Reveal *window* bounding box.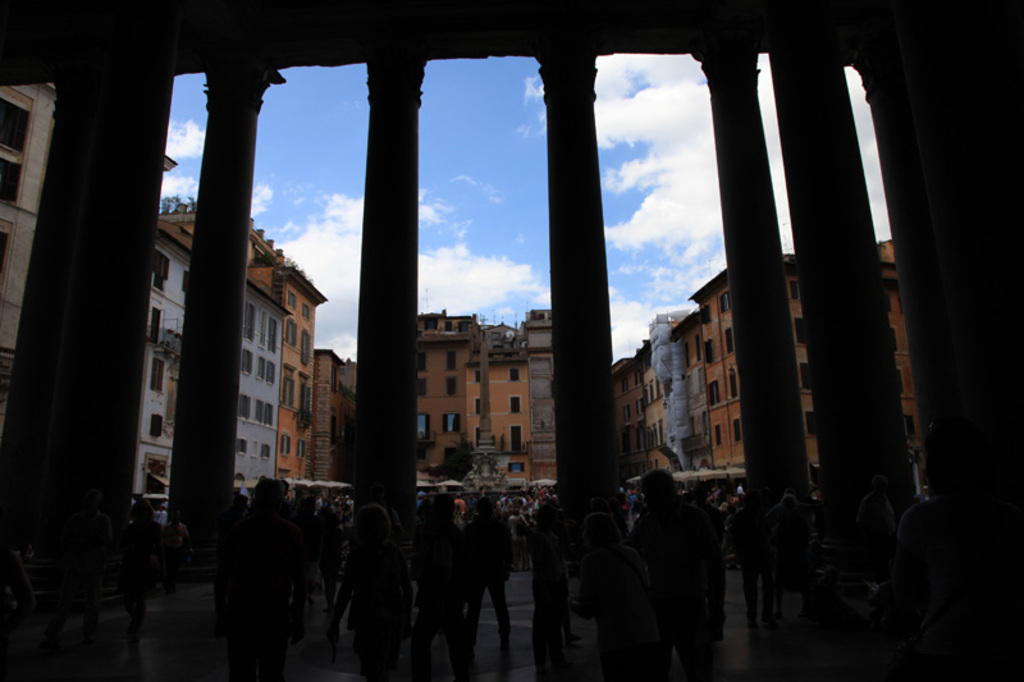
Revealed: crop(635, 398, 645, 416).
